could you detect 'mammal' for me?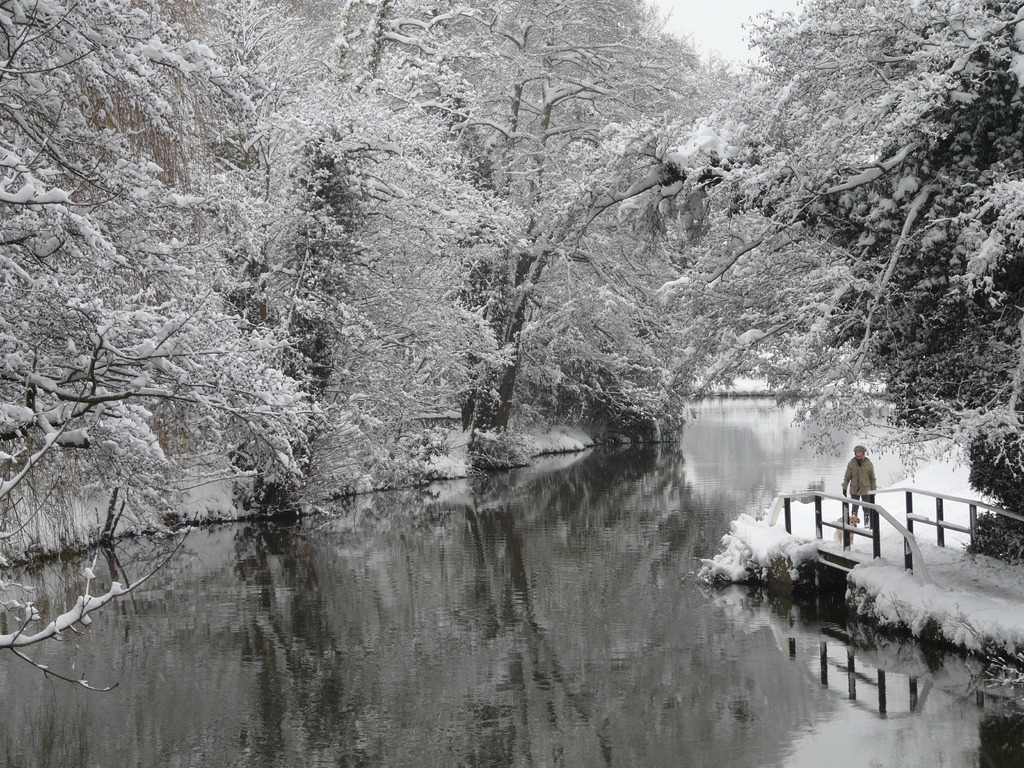
Detection result: x1=842 y1=446 x2=876 y2=524.
